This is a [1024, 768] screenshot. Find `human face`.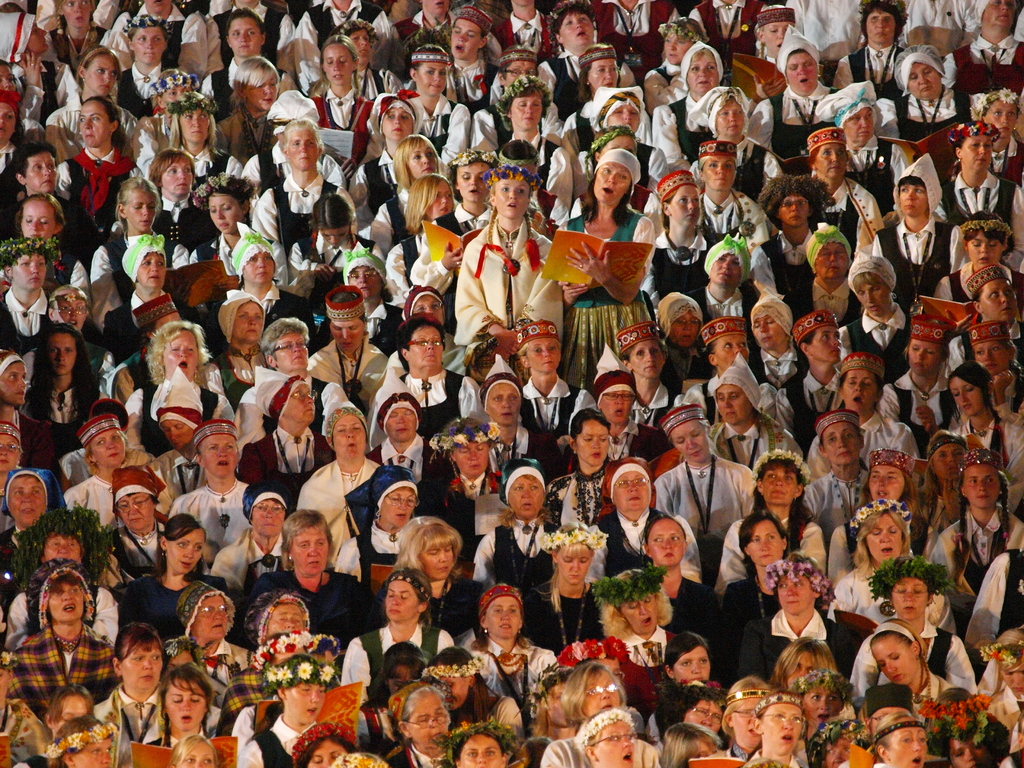
Bounding box: 784 196 809 224.
